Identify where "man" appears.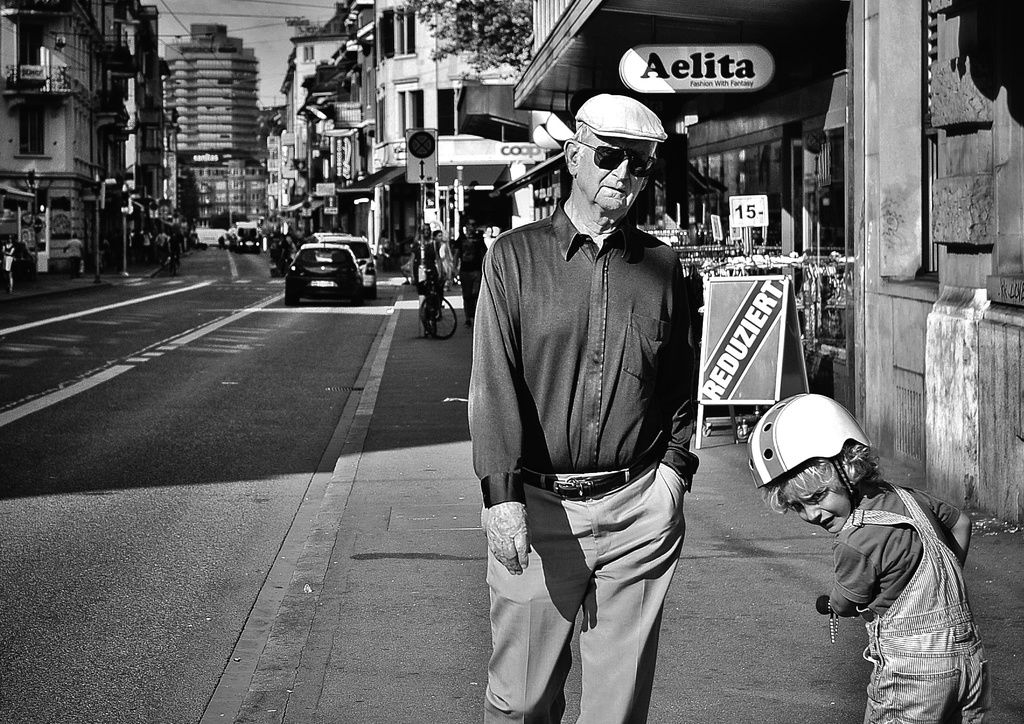
Appears at 454, 220, 483, 334.
